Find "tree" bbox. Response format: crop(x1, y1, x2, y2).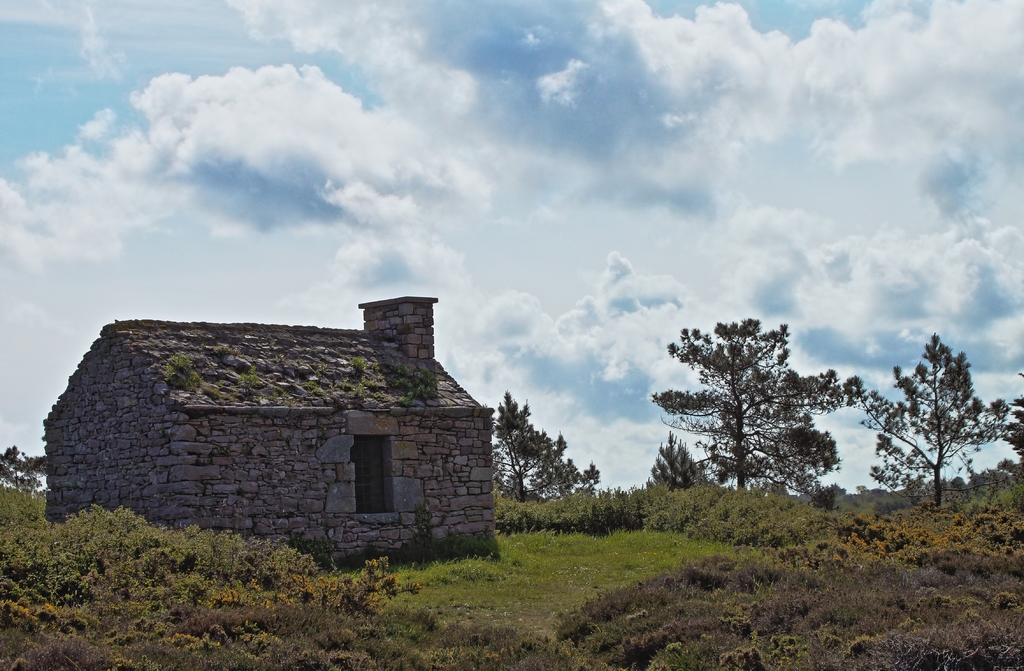
crop(646, 429, 717, 493).
